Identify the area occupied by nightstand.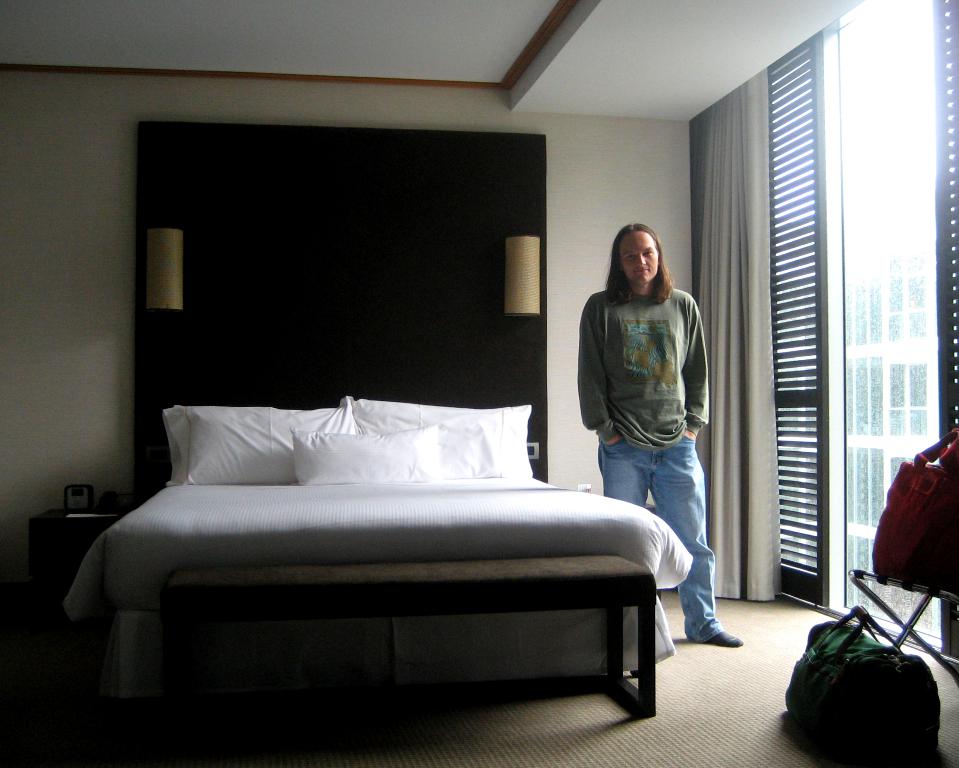
Area: {"left": 26, "top": 506, "right": 117, "bottom": 579}.
